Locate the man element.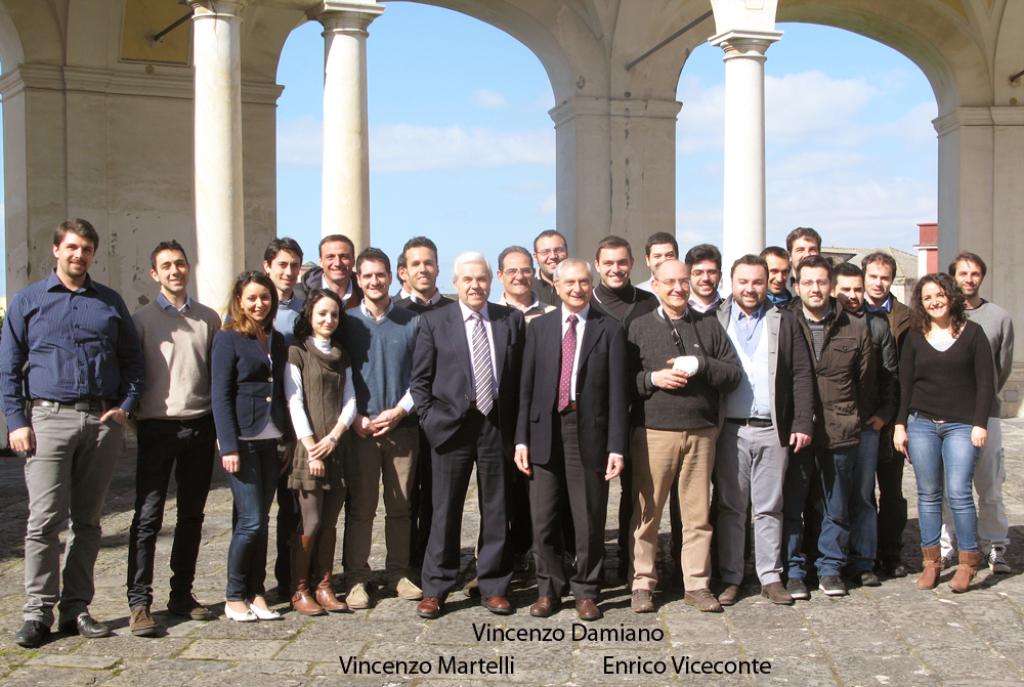
Element bbox: <region>9, 209, 132, 644</region>.
